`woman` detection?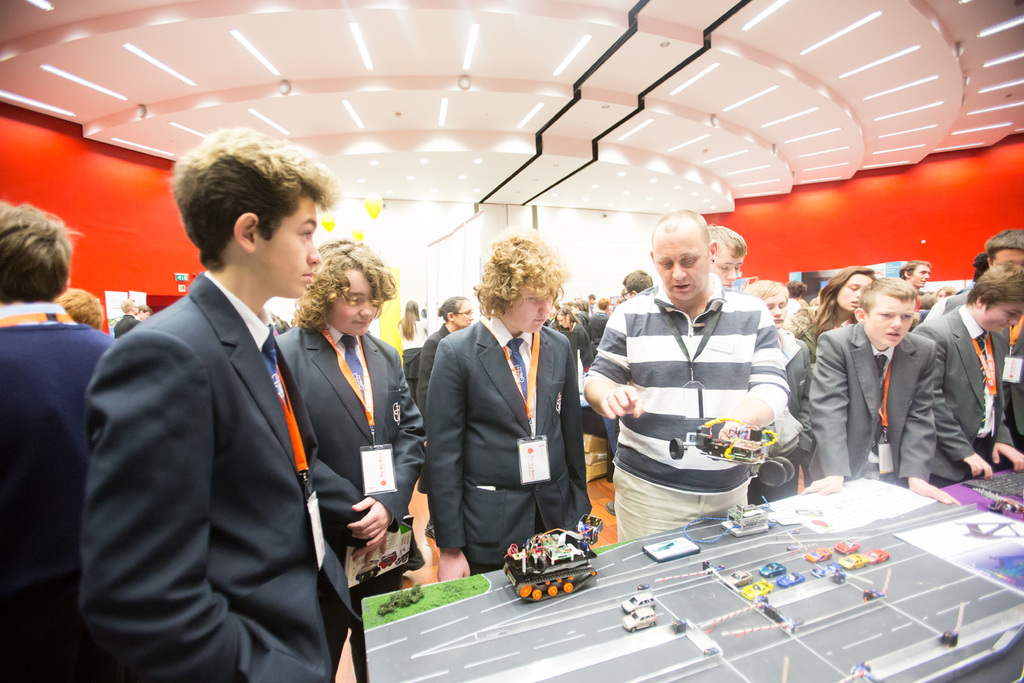
[550, 308, 593, 375]
